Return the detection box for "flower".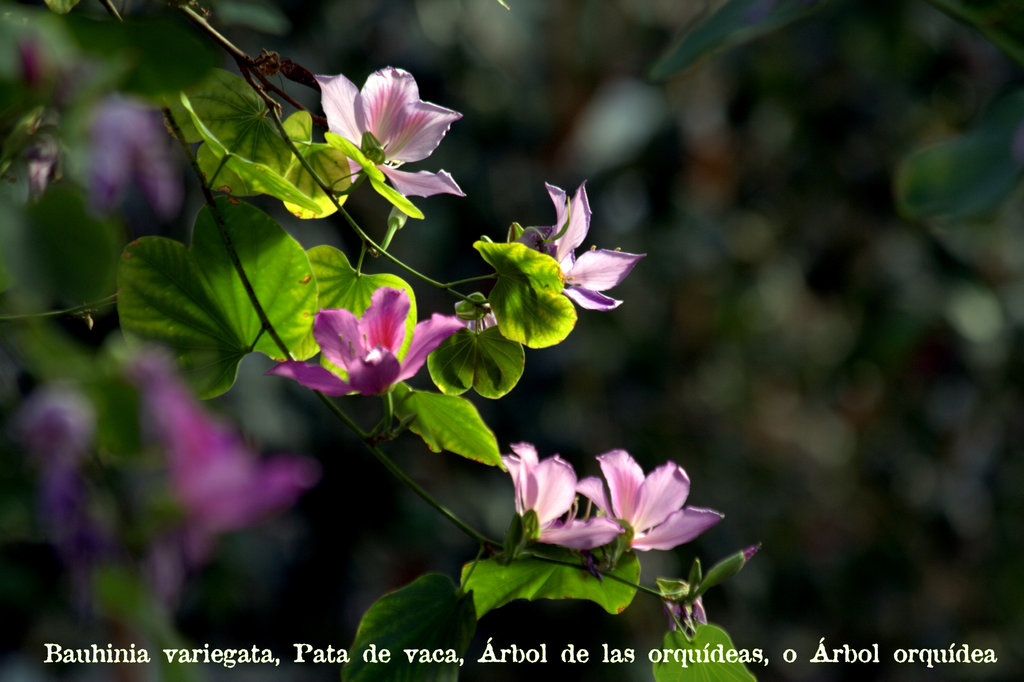
330 42 467 184.
